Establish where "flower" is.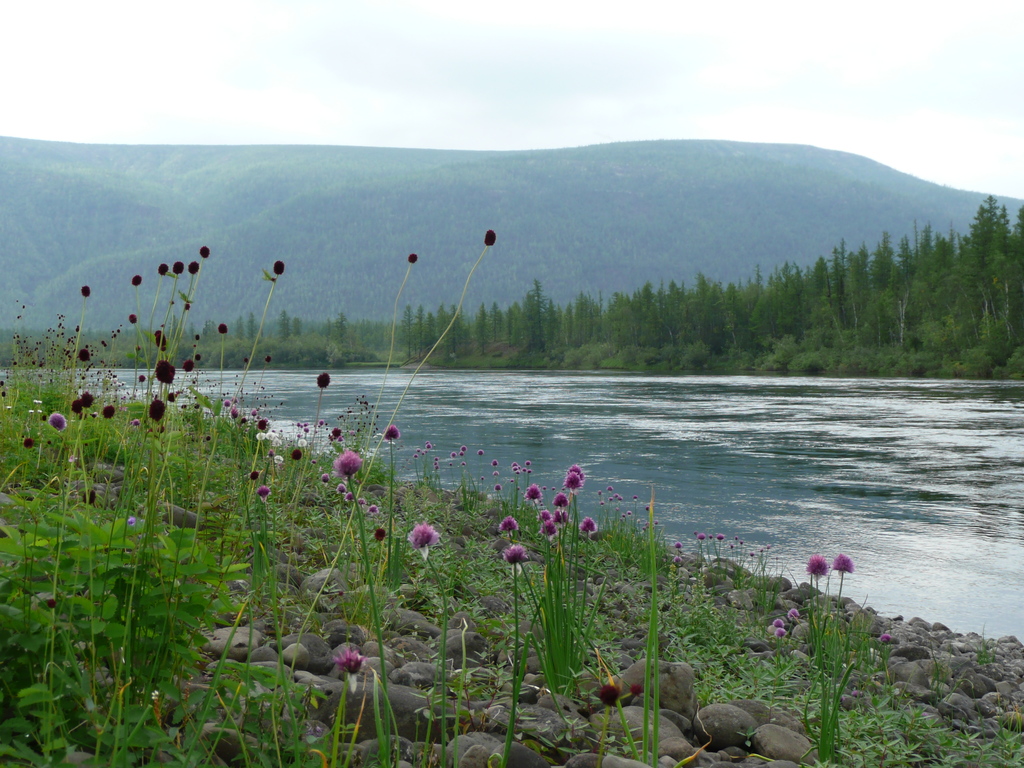
Established at [194, 351, 201, 363].
